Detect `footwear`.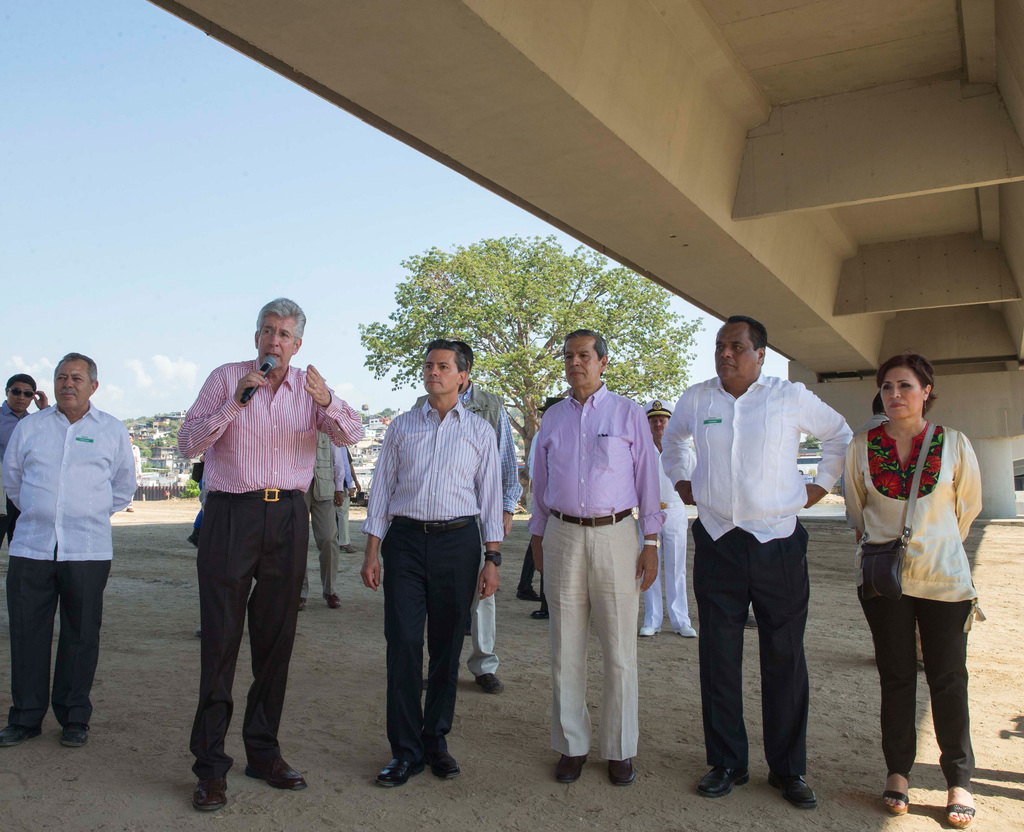
Detected at (left=532, top=609, right=543, bottom=619).
